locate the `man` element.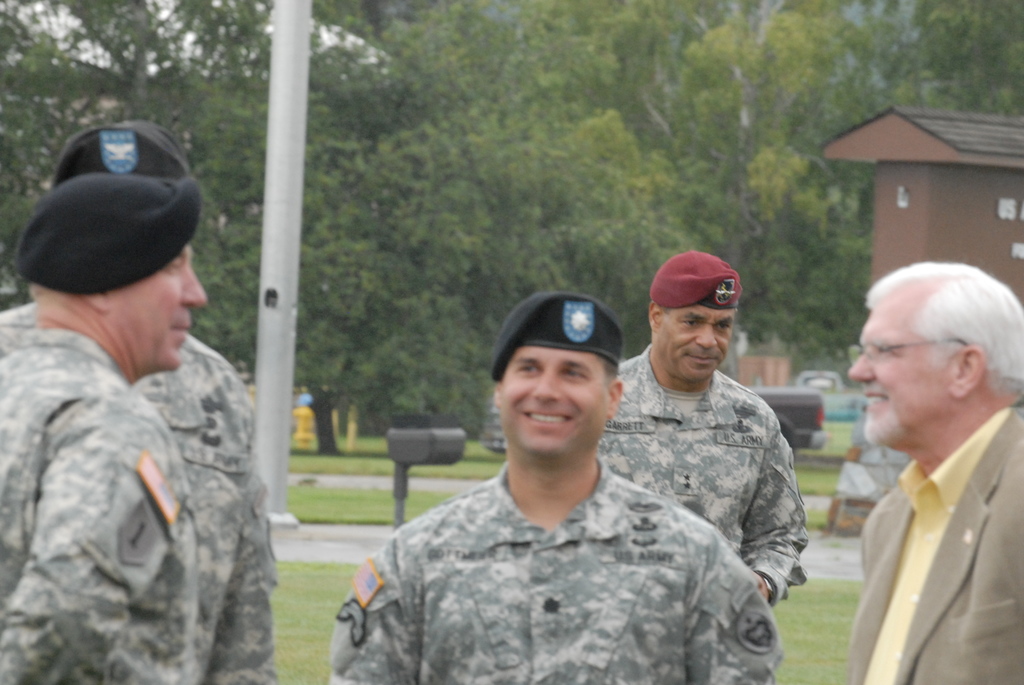
Element bbox: [593, 250, 811, 606].
